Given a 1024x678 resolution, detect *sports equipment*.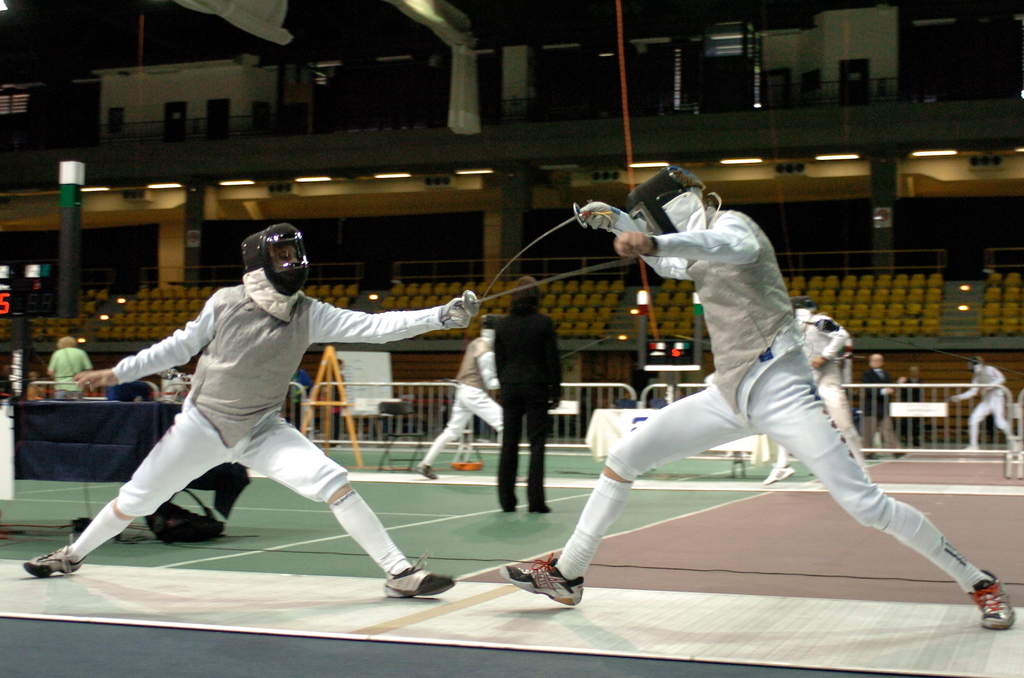
964/566/1012/631.
